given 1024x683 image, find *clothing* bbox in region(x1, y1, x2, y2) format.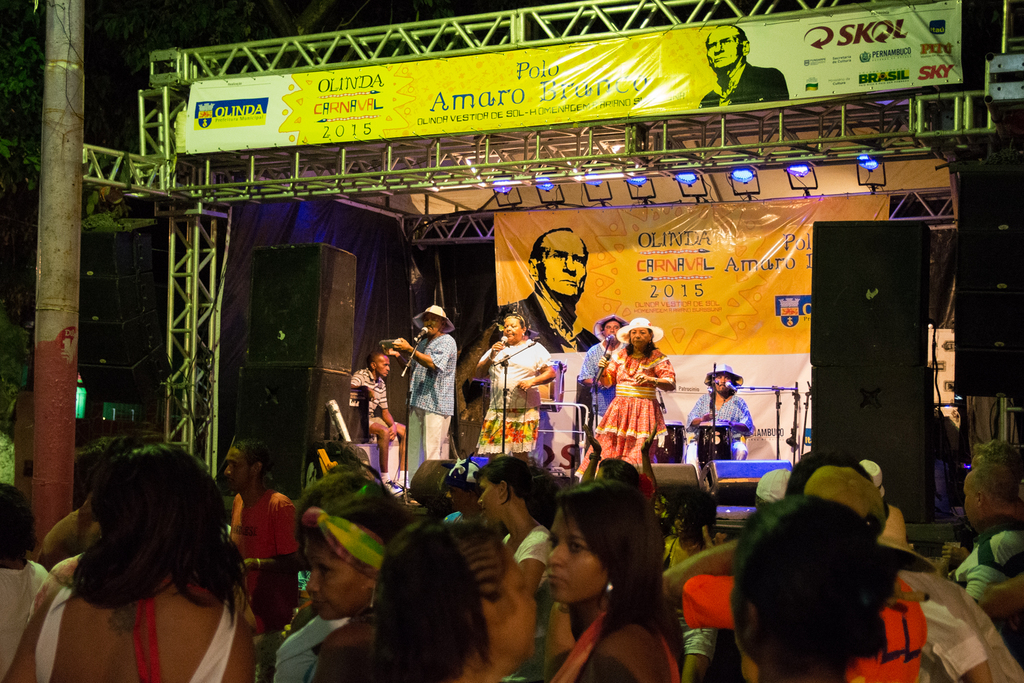
region(555, 612, 675, 682).
